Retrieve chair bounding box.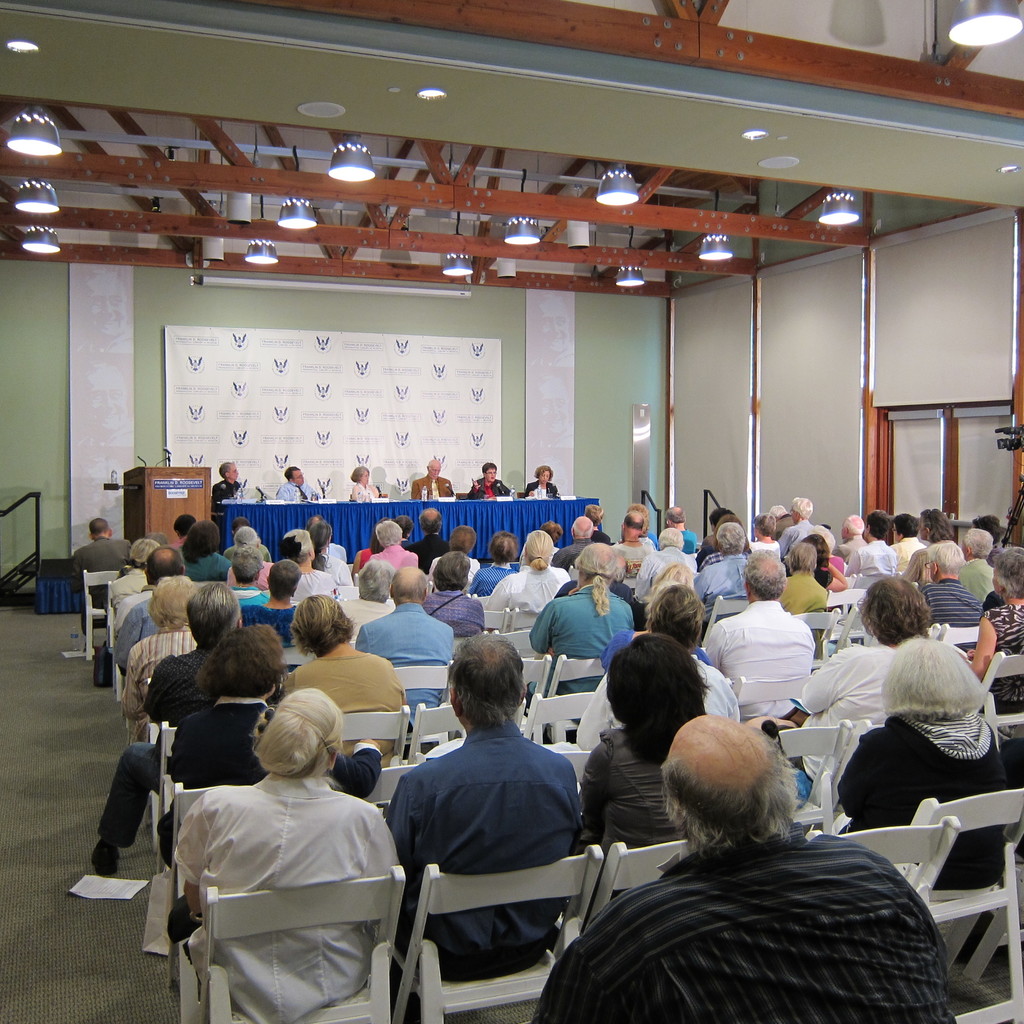
Bounding box: <box>392,842,601,1023</box>.
